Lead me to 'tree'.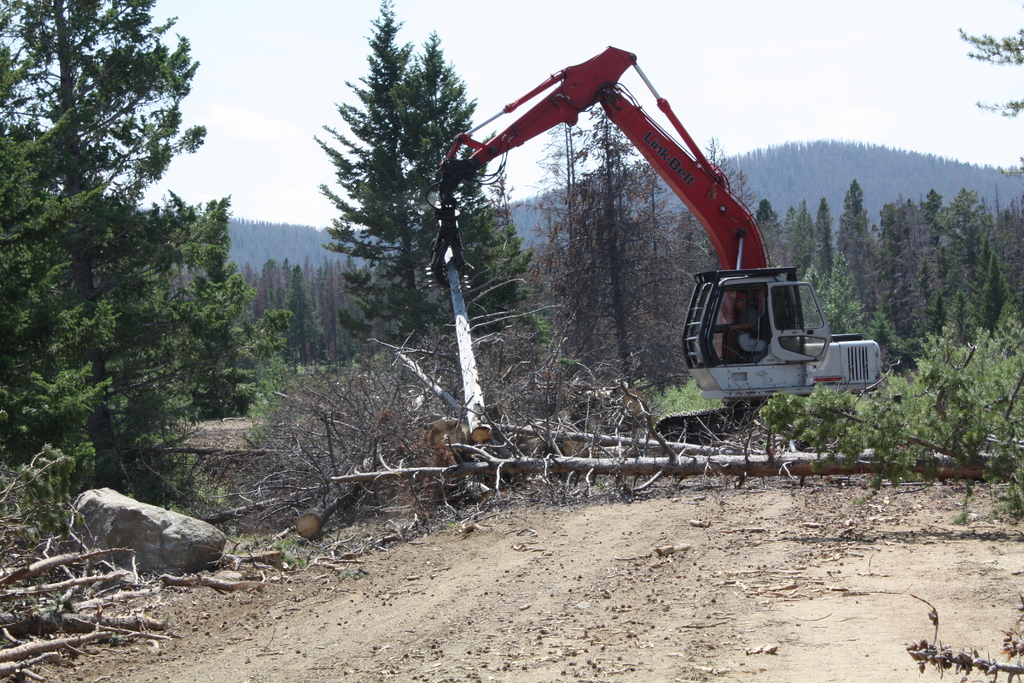
Lead to pyautogui.locateOnScreen(237, 314, 308, 416).
